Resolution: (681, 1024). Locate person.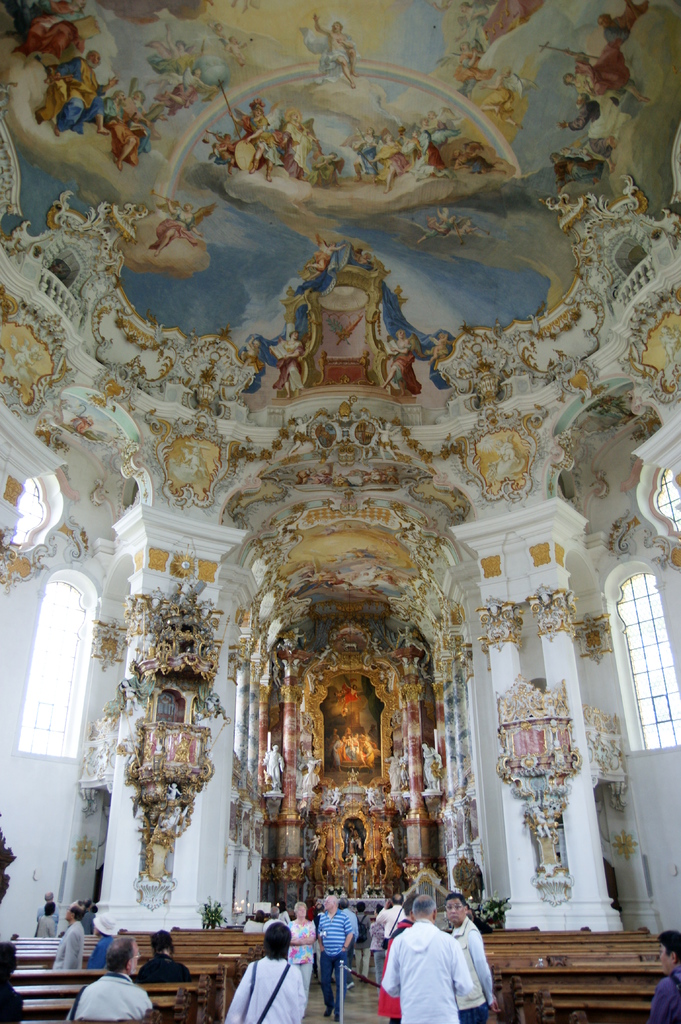
BBox(40, 897, 65, 935).
